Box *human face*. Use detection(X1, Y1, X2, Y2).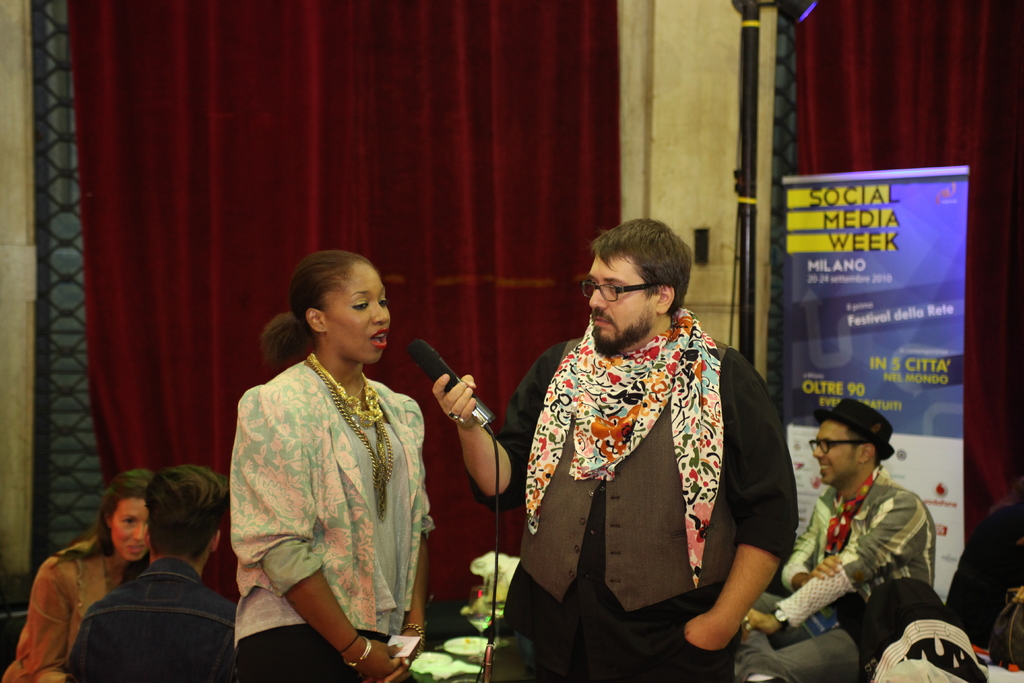
detection(112, 500, 147, 561).
